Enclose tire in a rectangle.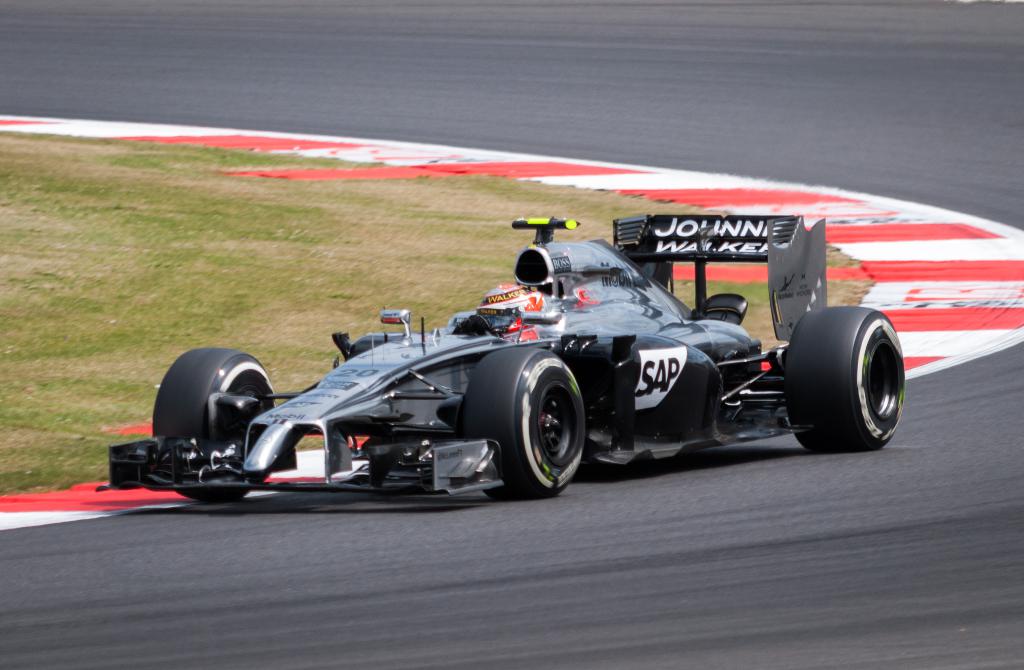
<box>151,347,278,504</box>.
